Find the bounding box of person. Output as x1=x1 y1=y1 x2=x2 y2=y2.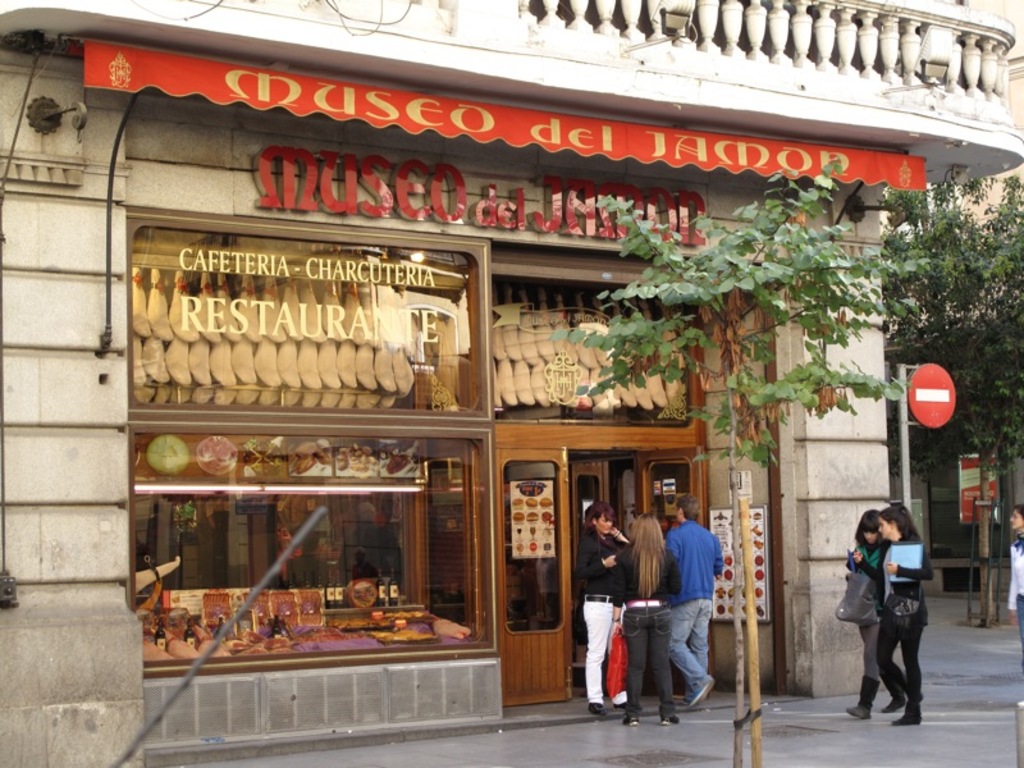
x1=854 y1=504 x2=933 y2=727.
